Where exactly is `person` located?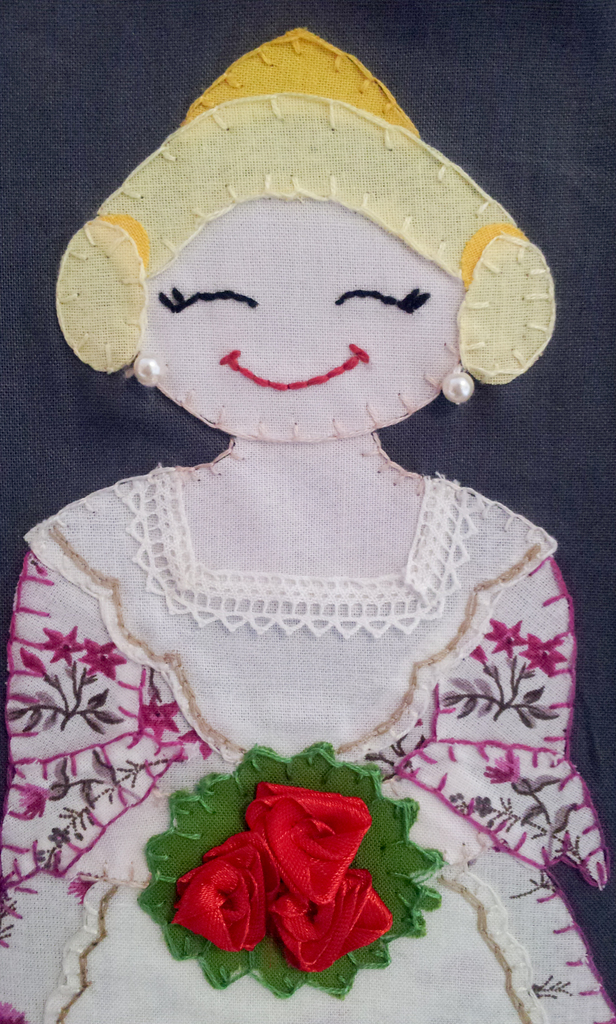
Its bounding box is {"left": 0, "top": 19, "right": 615, "bottom": 1023}.
